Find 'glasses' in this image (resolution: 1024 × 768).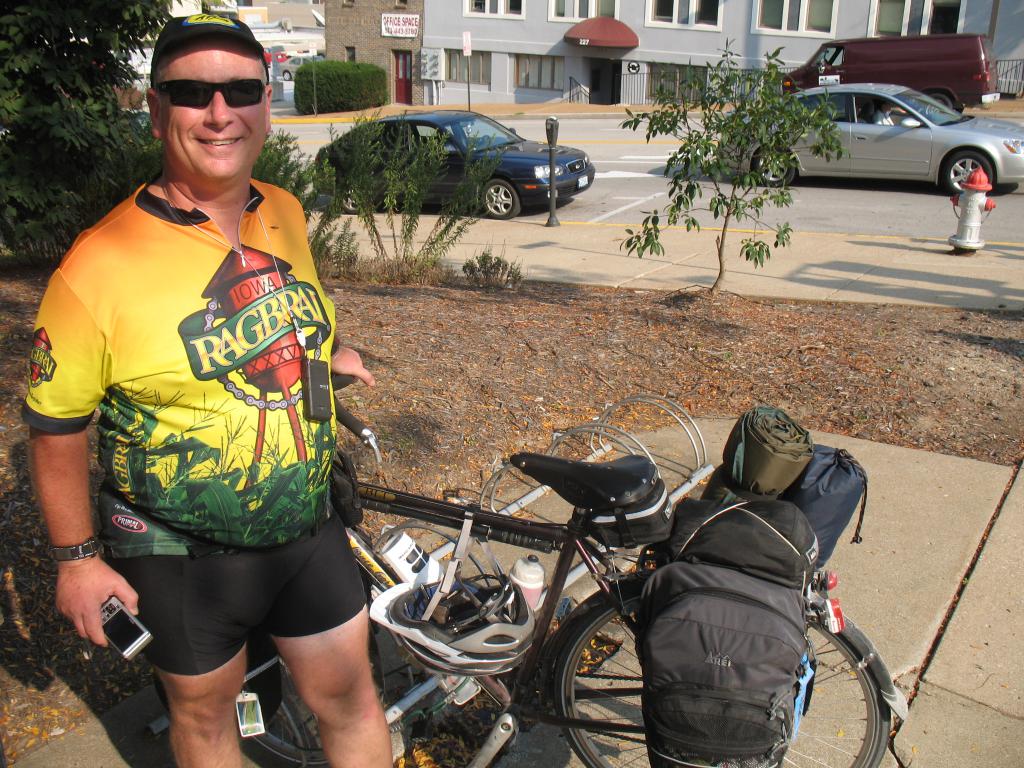
crop(154, 76, 273, 113).
